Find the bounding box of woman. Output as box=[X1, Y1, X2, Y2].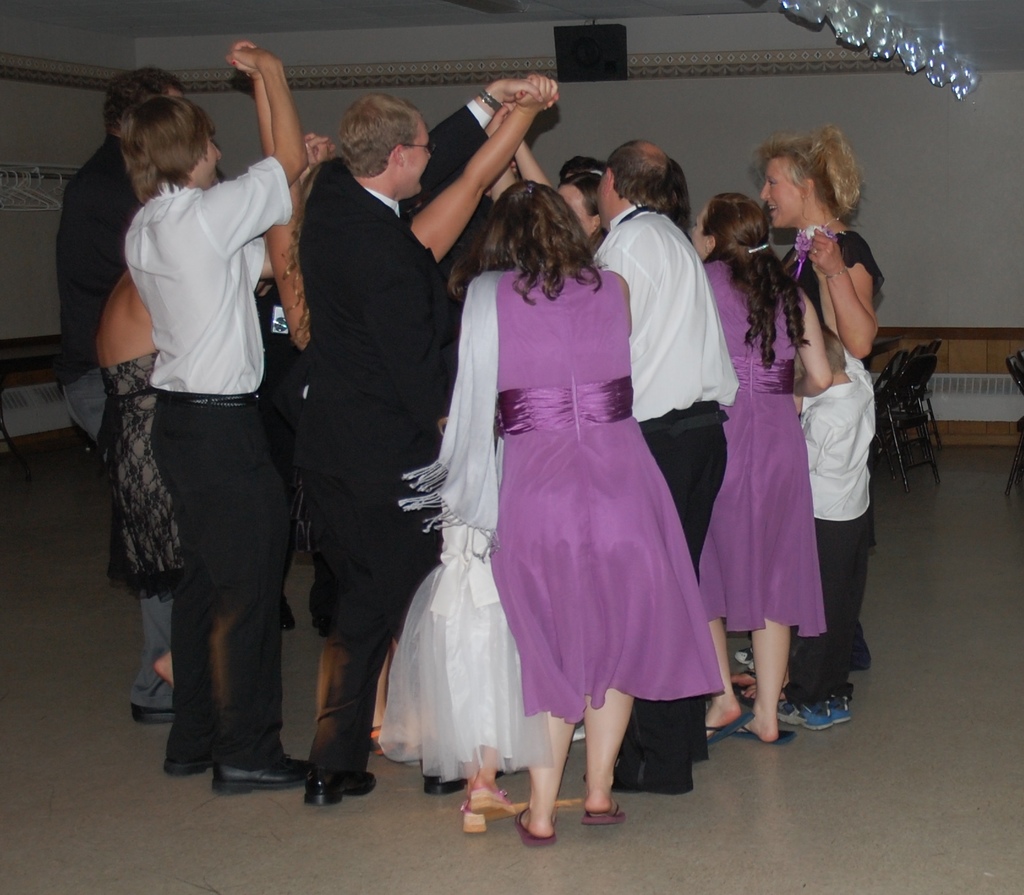
box=[383, 188, 708, 797].
